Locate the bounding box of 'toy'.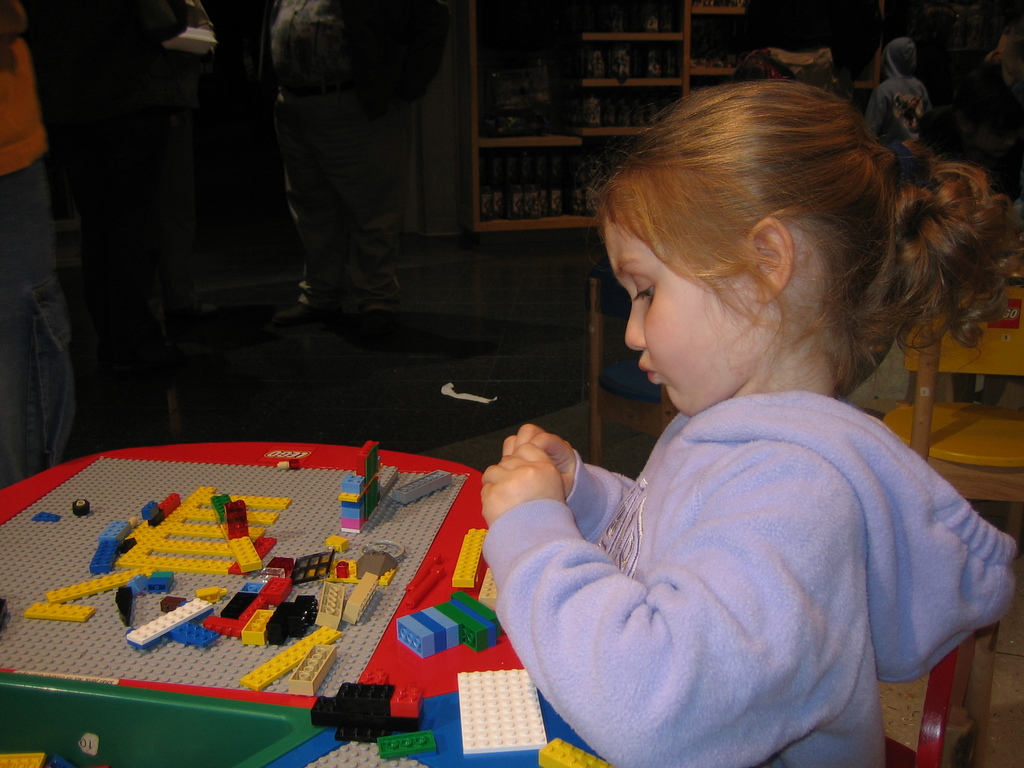
Bounding box: pyautogui.locateOnScreen(224, 588, 256, 625).
